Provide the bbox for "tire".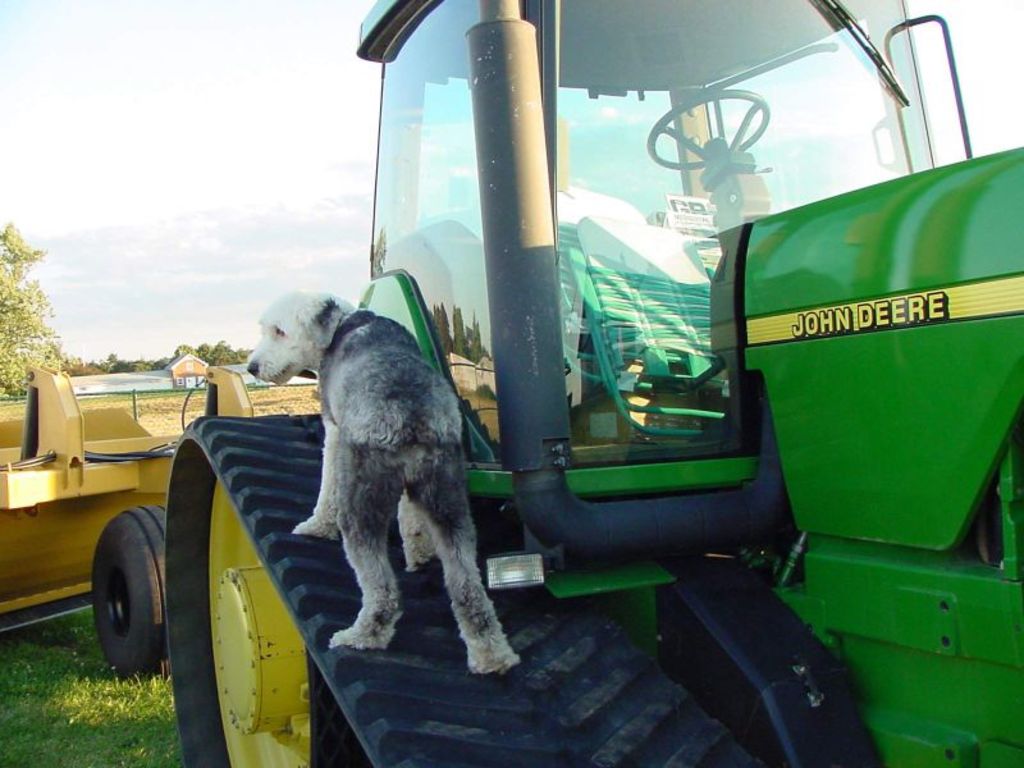
[left=643, top=86, right=769, bottom=172].
